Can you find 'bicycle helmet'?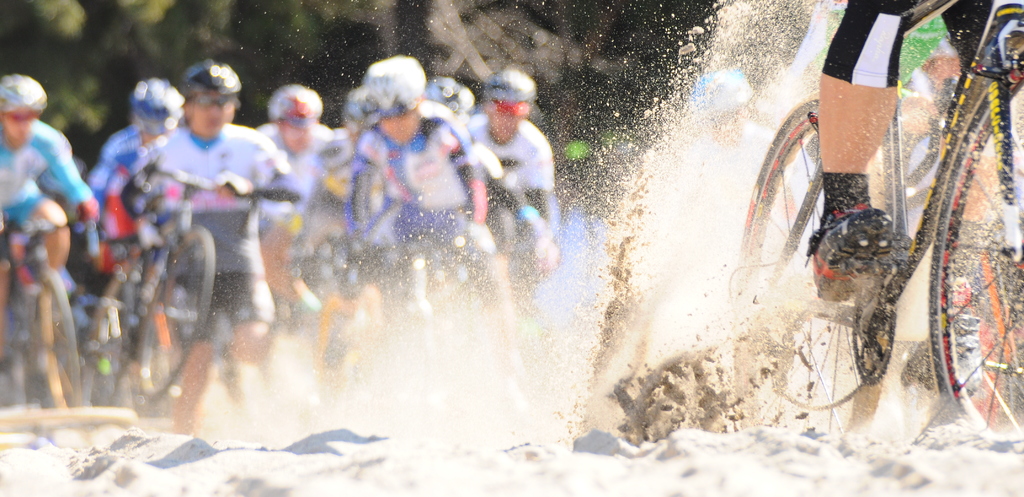
Yes, bounding box: 270:83:329:131.
